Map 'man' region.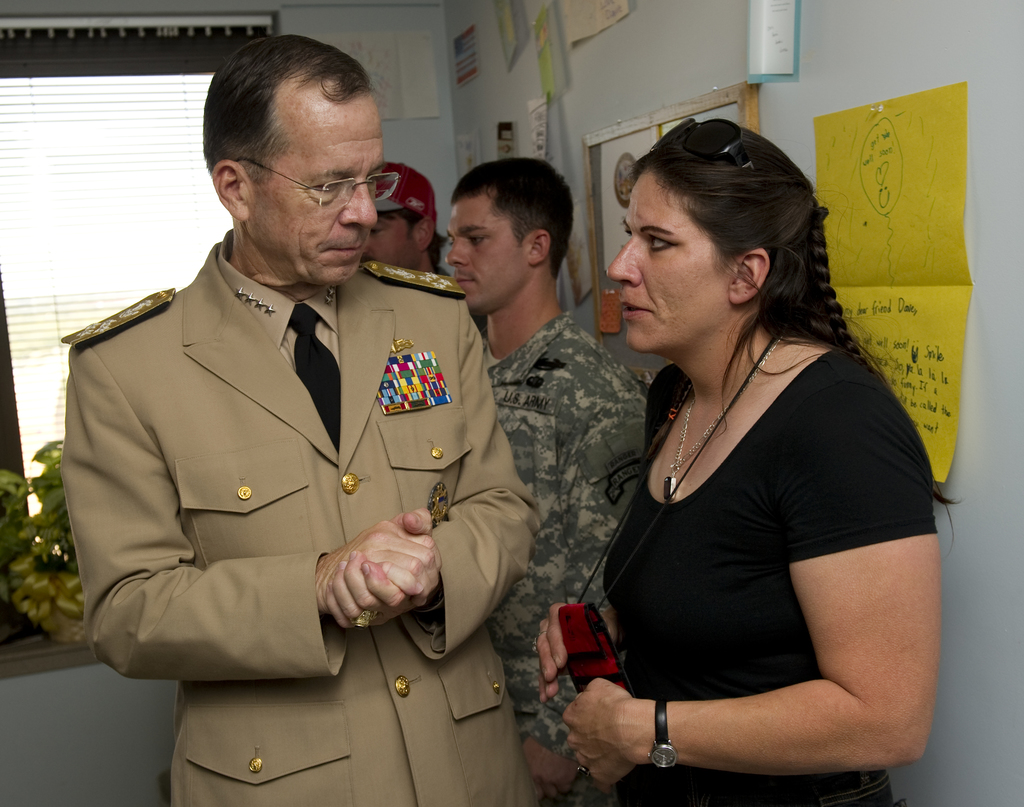
Mapped to {"left": 437, "top": 156, "right": 652, "bottom": 806}.
